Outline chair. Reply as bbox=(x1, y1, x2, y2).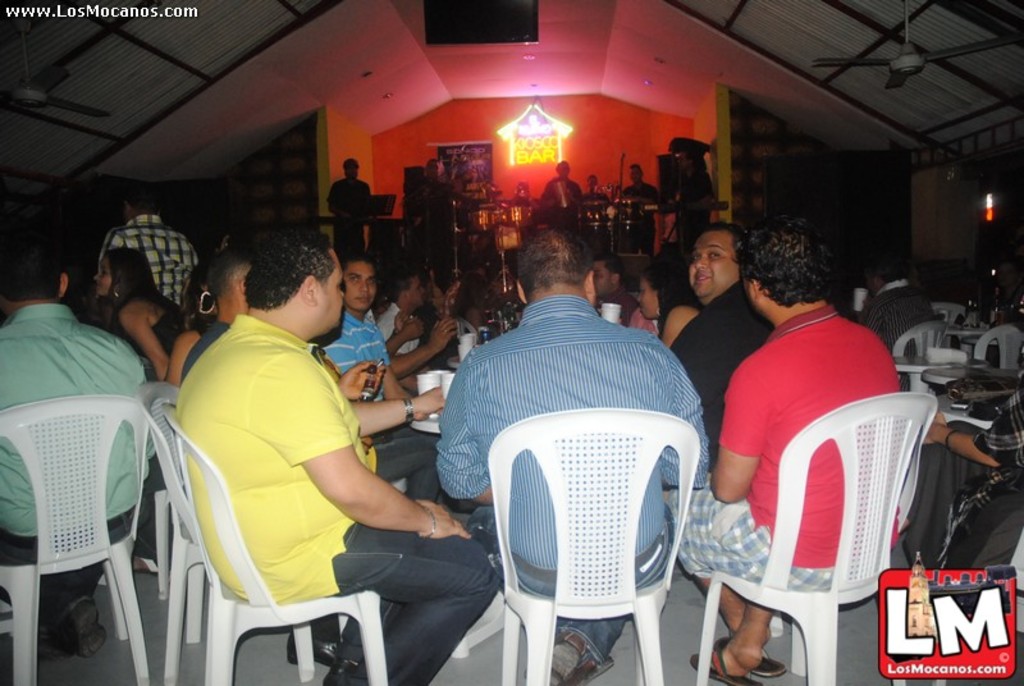
bbox=(160, 402, 390, 685).
